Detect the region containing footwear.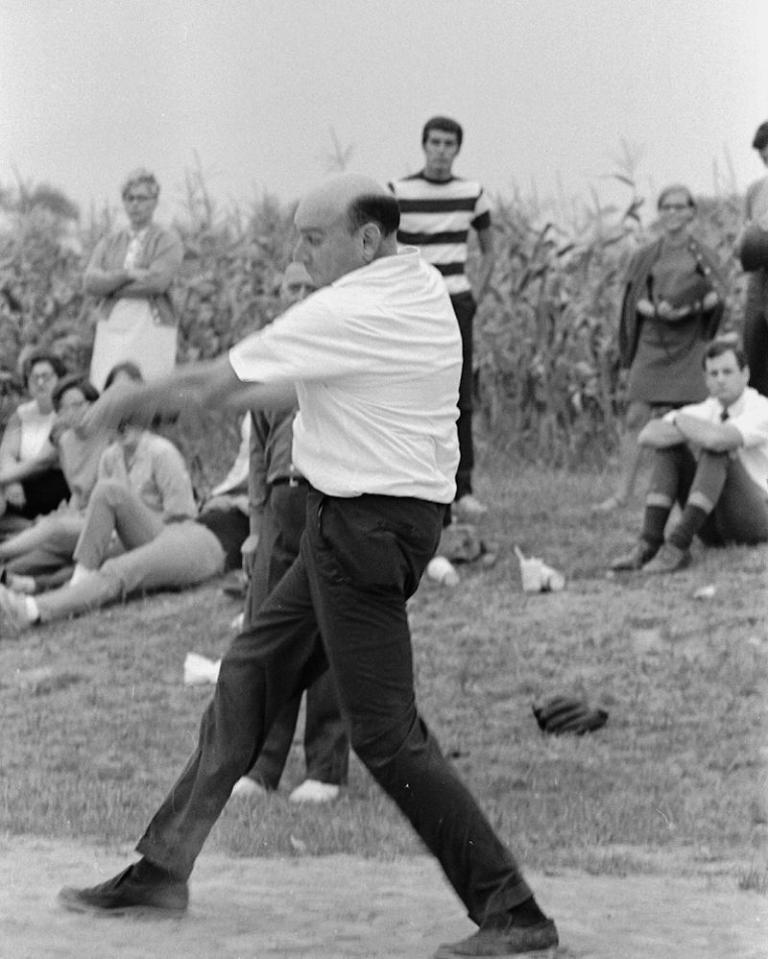
(left=0, top=579, right=36, bottom=634).
